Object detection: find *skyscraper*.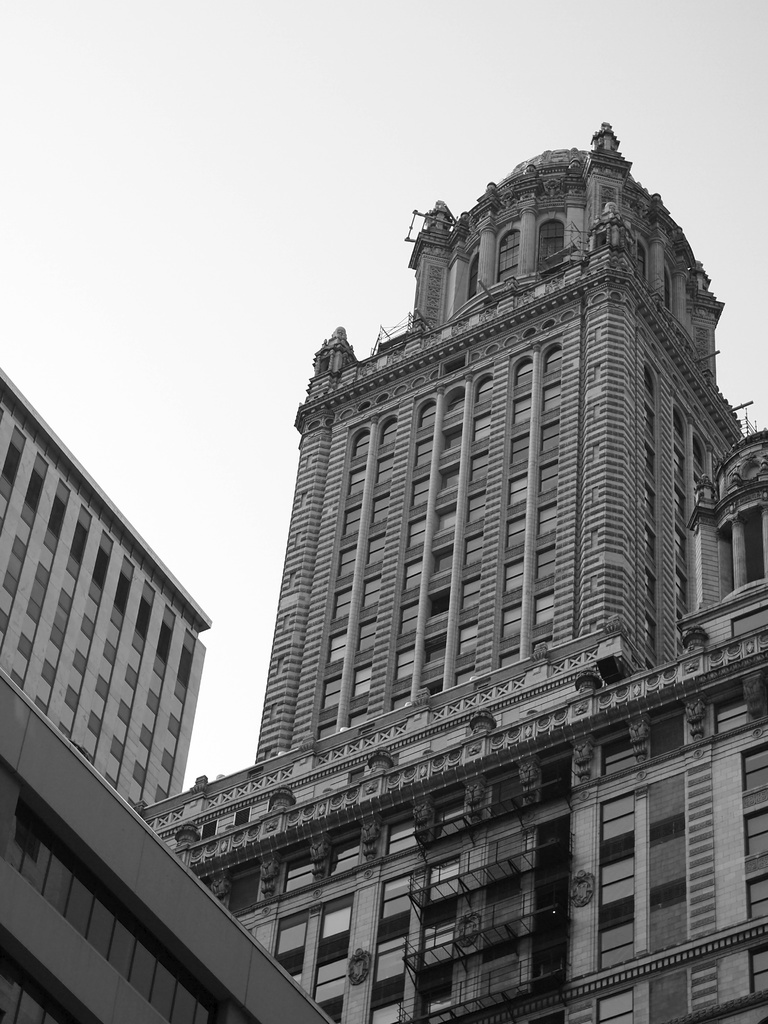
select_region(125, 105, 767, 1021).
